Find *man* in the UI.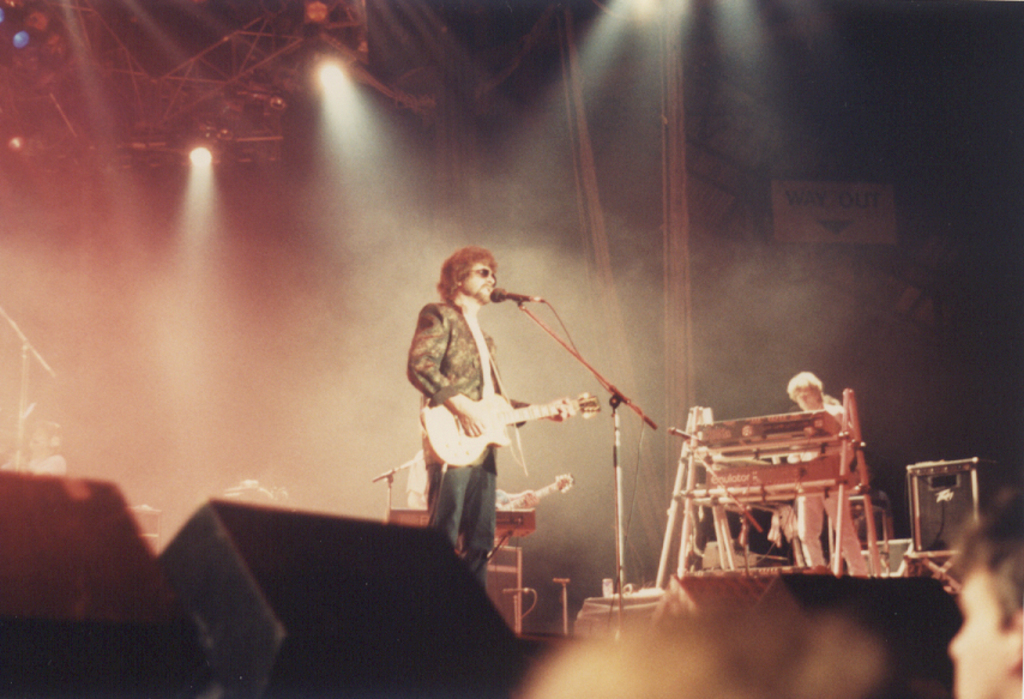
UI element at locate(383, 224, 553, 601).
